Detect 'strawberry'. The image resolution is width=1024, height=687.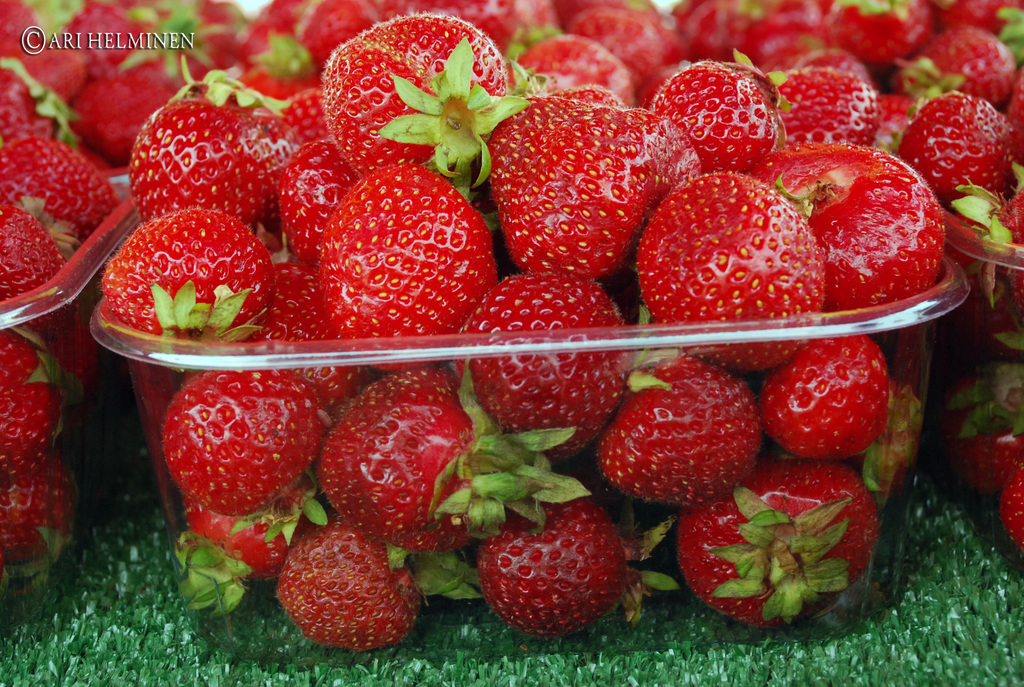
bbox(854, 388, 922, 505).
